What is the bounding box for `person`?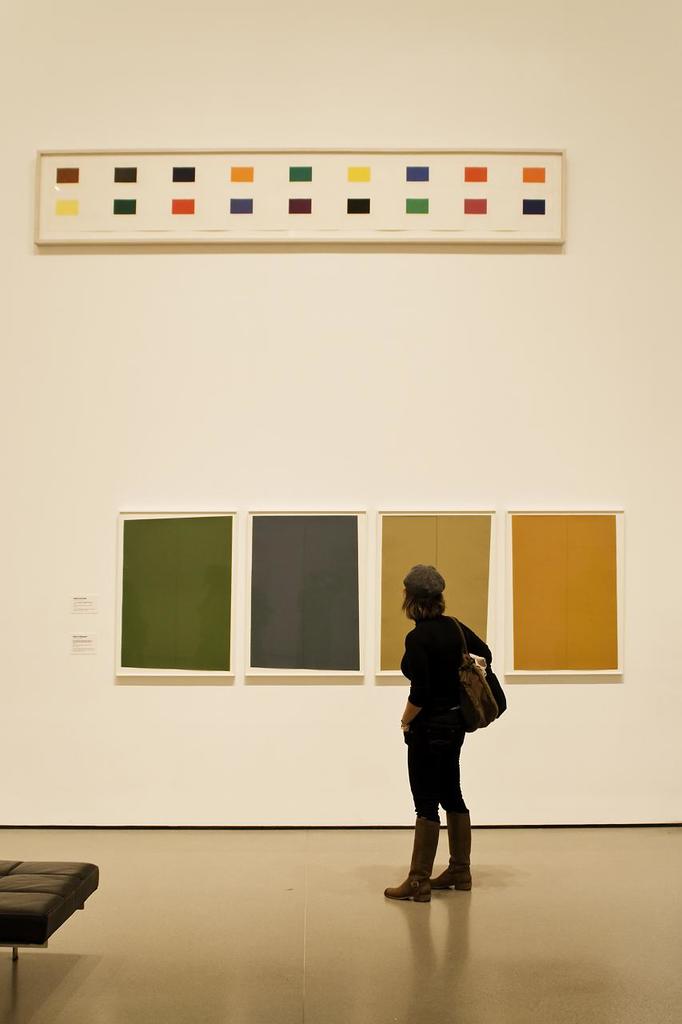
(x1=389, y1=562, x2=505, y2=914).
